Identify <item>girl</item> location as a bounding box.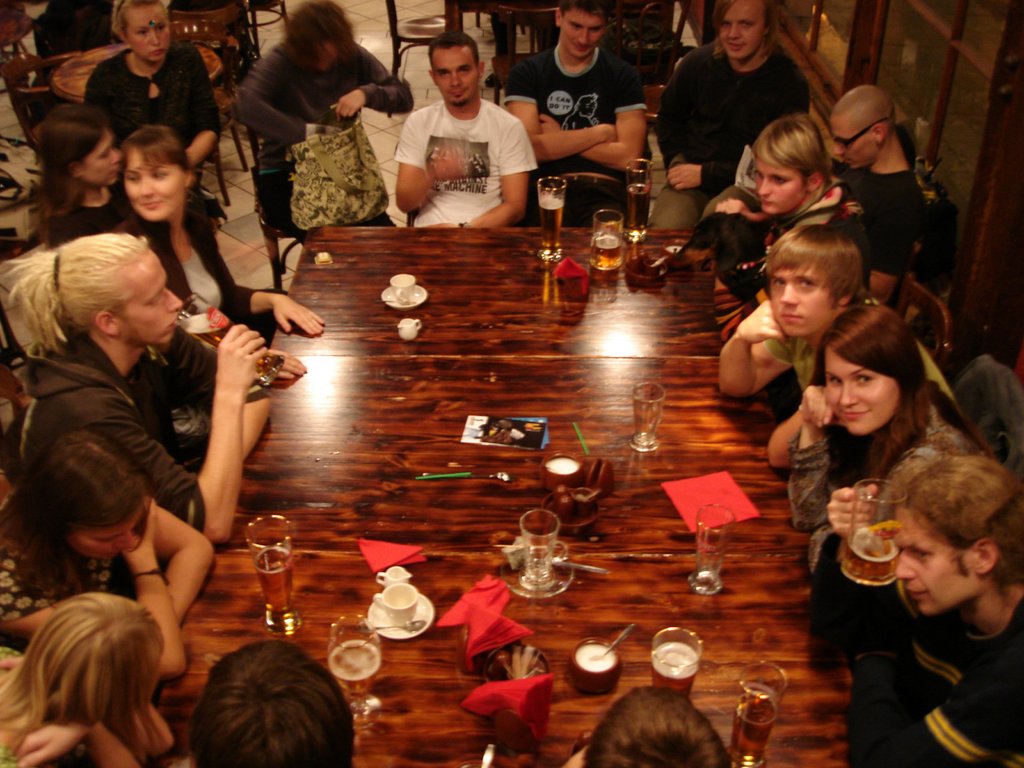
bbox(122, 125, 323, 340).
